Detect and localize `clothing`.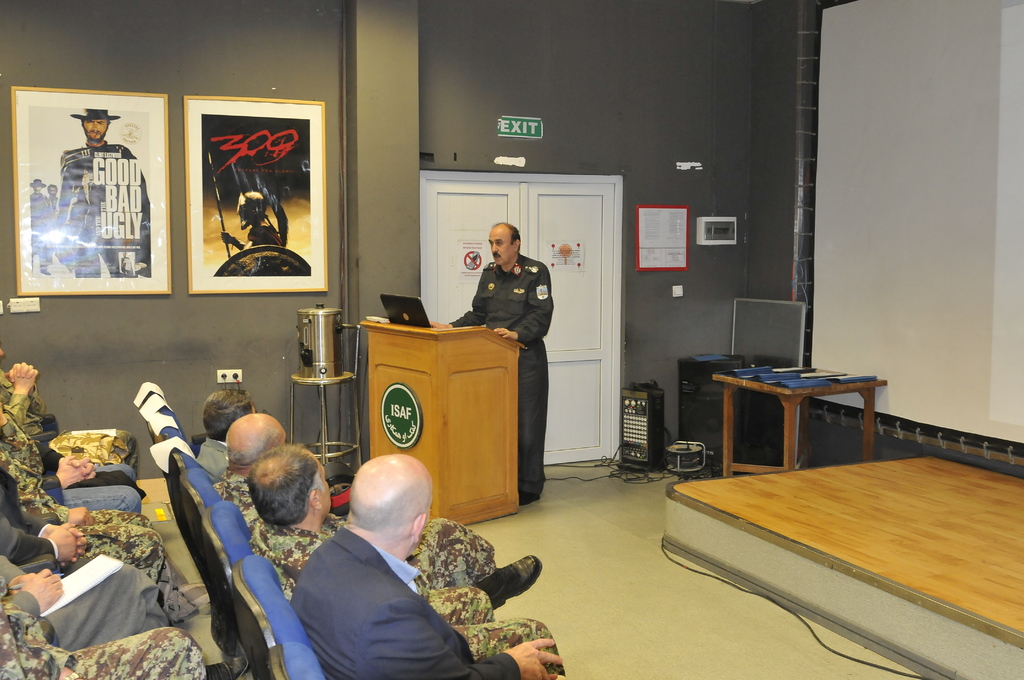
Localized at 60:139:154:275.
